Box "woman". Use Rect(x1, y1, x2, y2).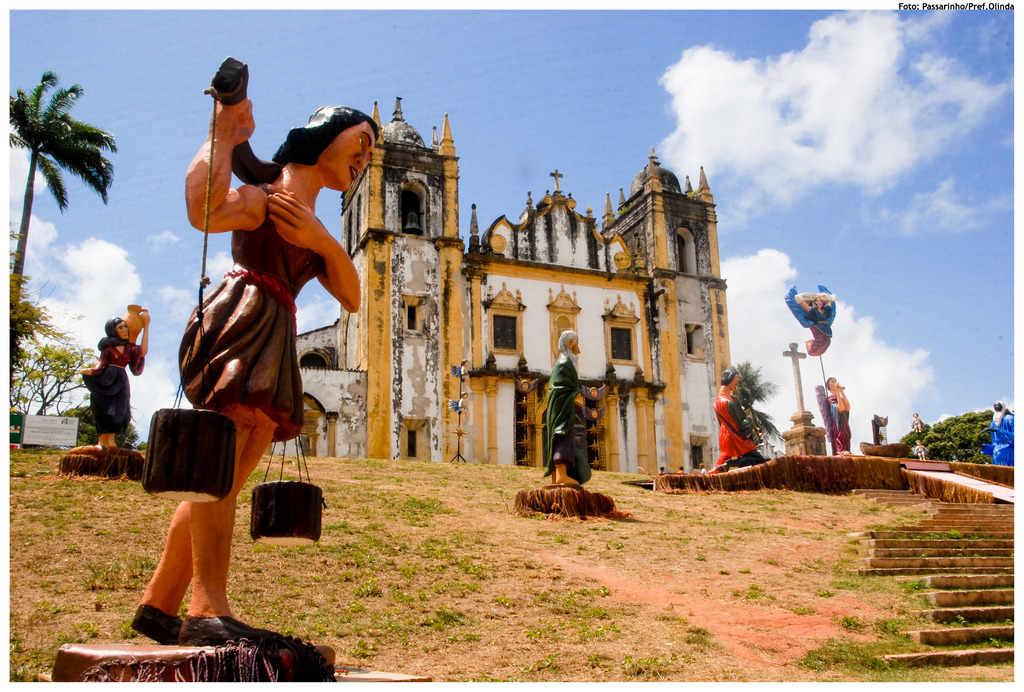
Rect(76, 306, 150, 449).
